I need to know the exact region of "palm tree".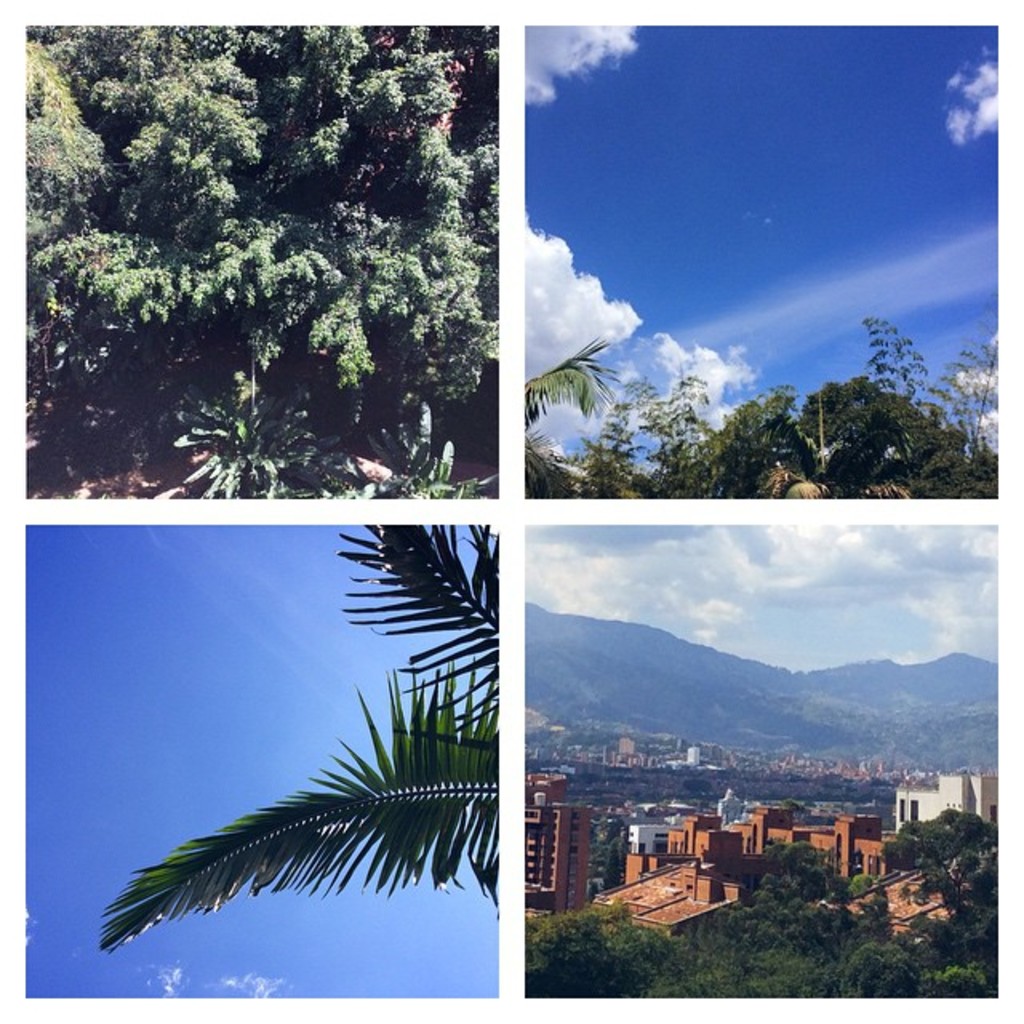
Region: bbox=[518, 320, 626, 456].
